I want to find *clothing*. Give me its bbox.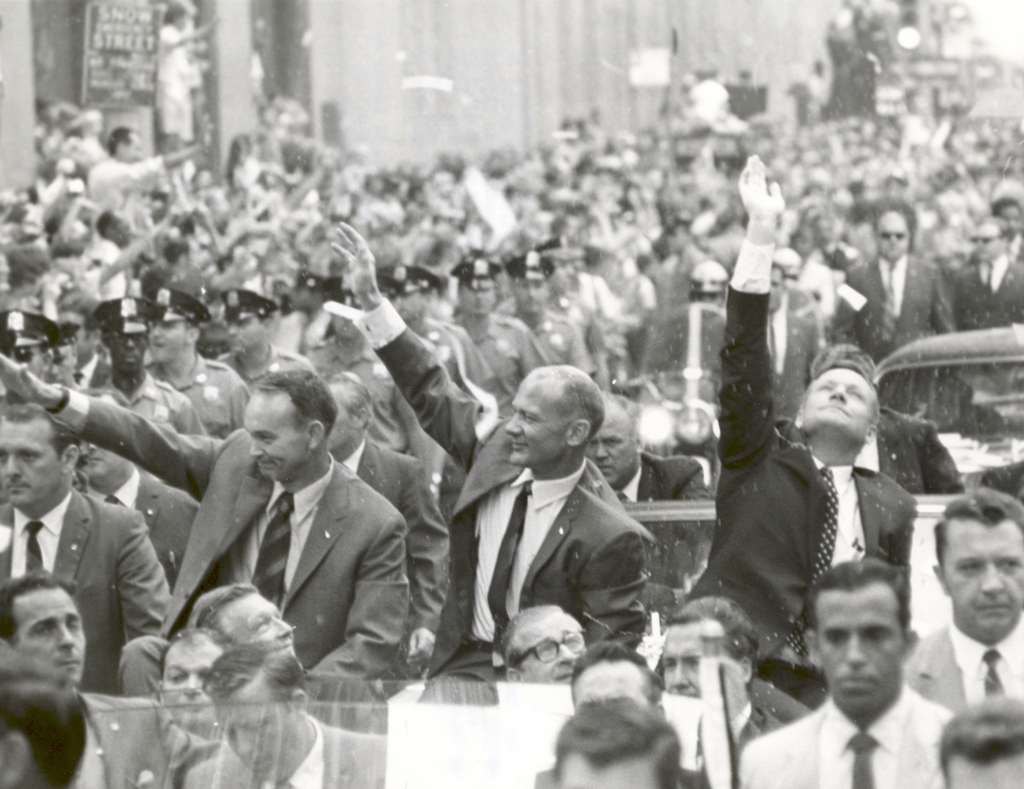
(x1=435, y1=313, x2=502, y2=380).
